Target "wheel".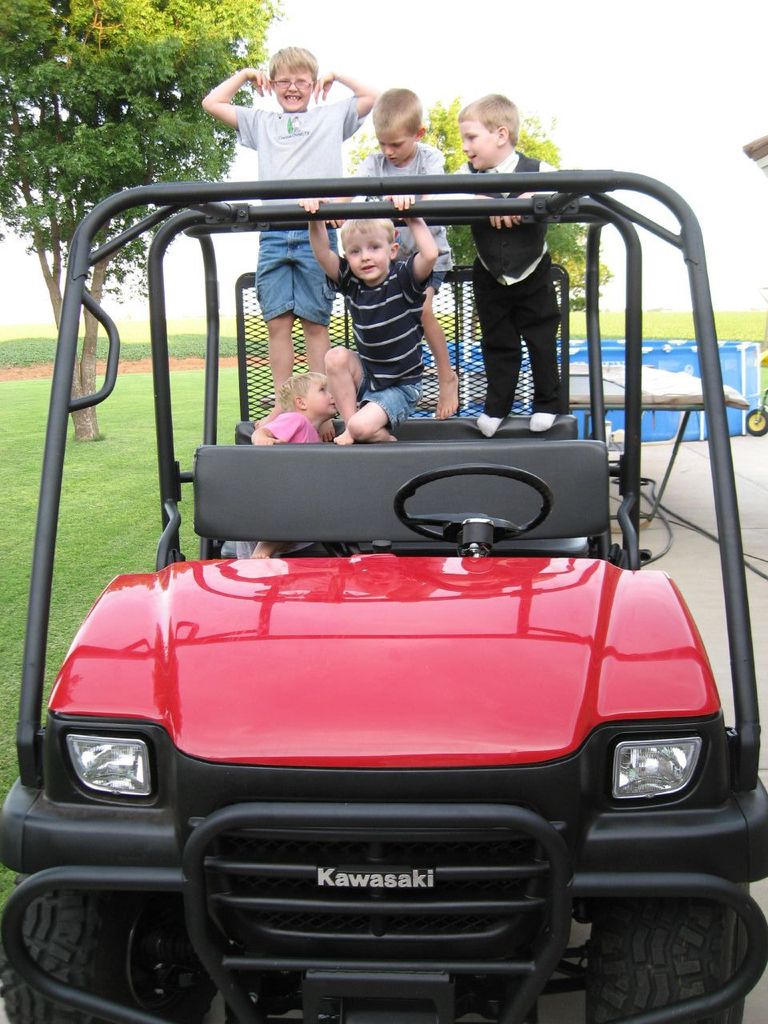
Target region: BBox(585, 880, 750, 1023).
